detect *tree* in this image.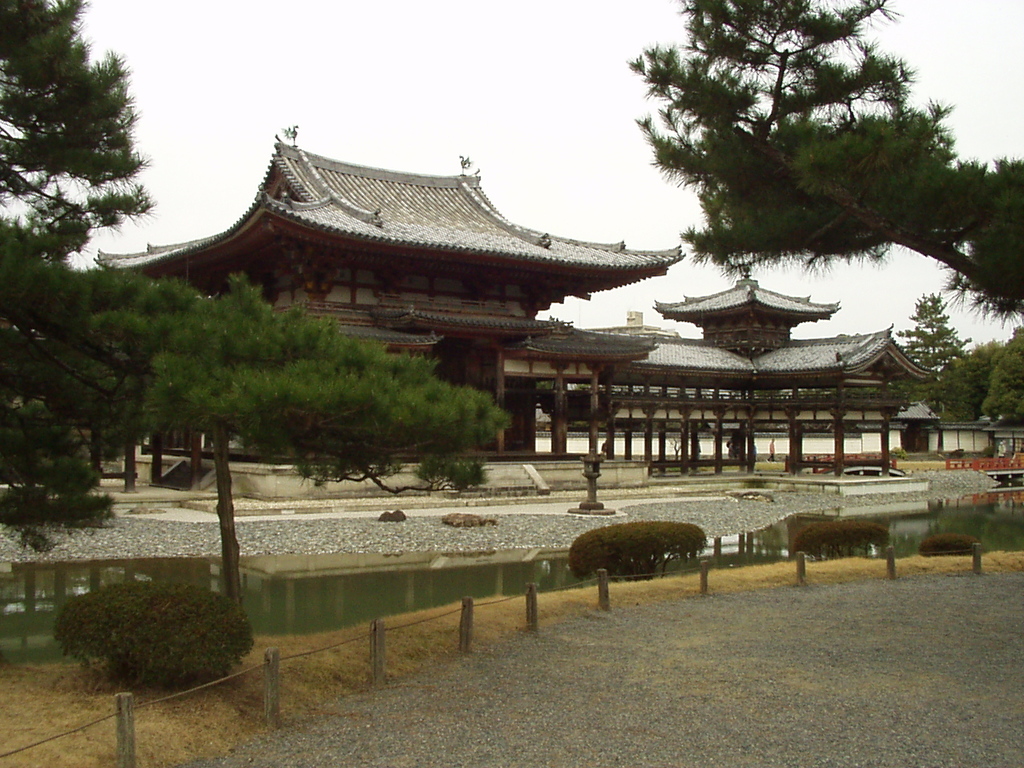
Detection: 0, 0, 151, 254.
